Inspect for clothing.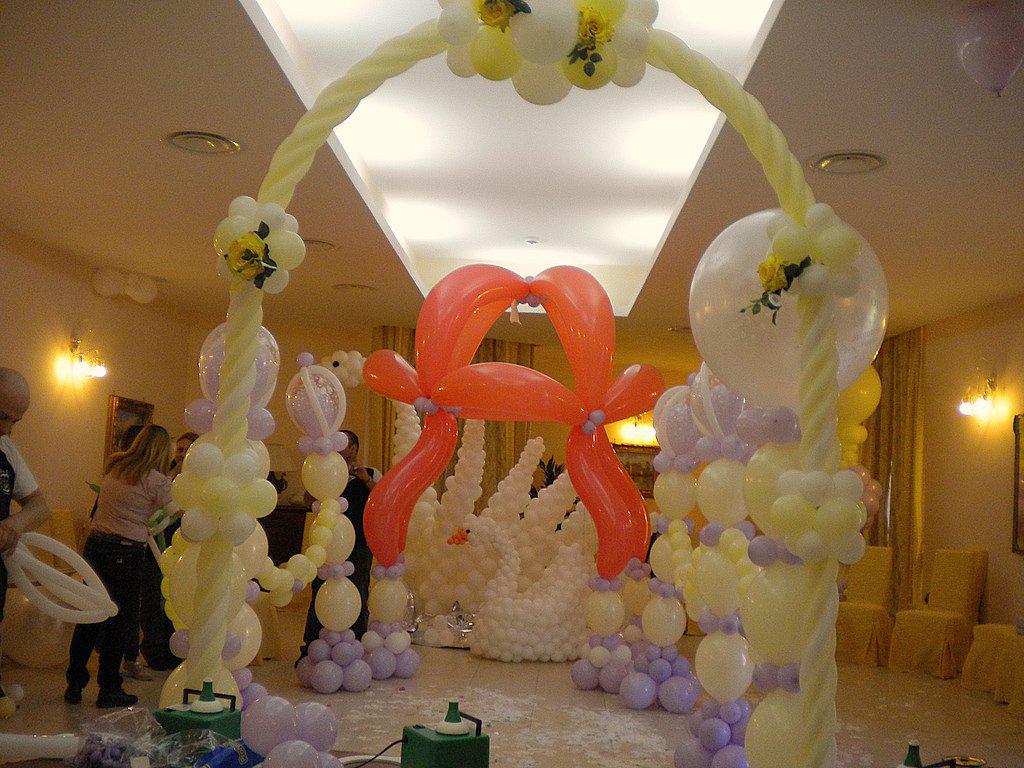
Inspection: detection(0, 432, 41, 622).
